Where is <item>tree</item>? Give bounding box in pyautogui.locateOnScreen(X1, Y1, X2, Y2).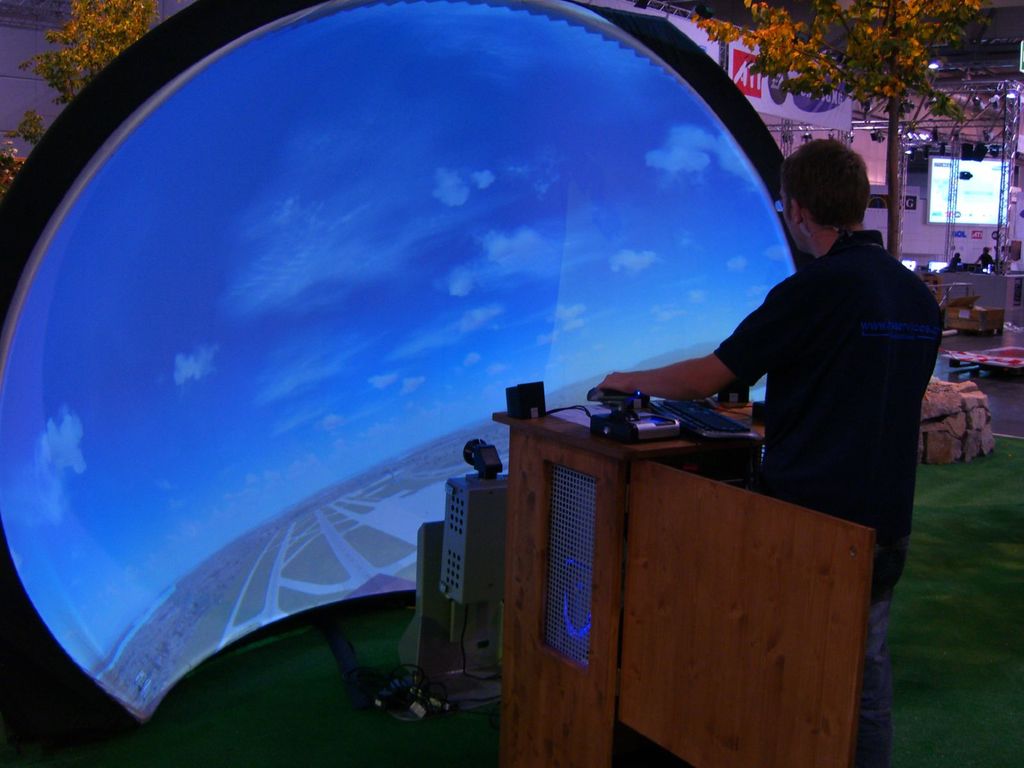
pyautogui.locateOnScreen(0, 0, 157, 197).
